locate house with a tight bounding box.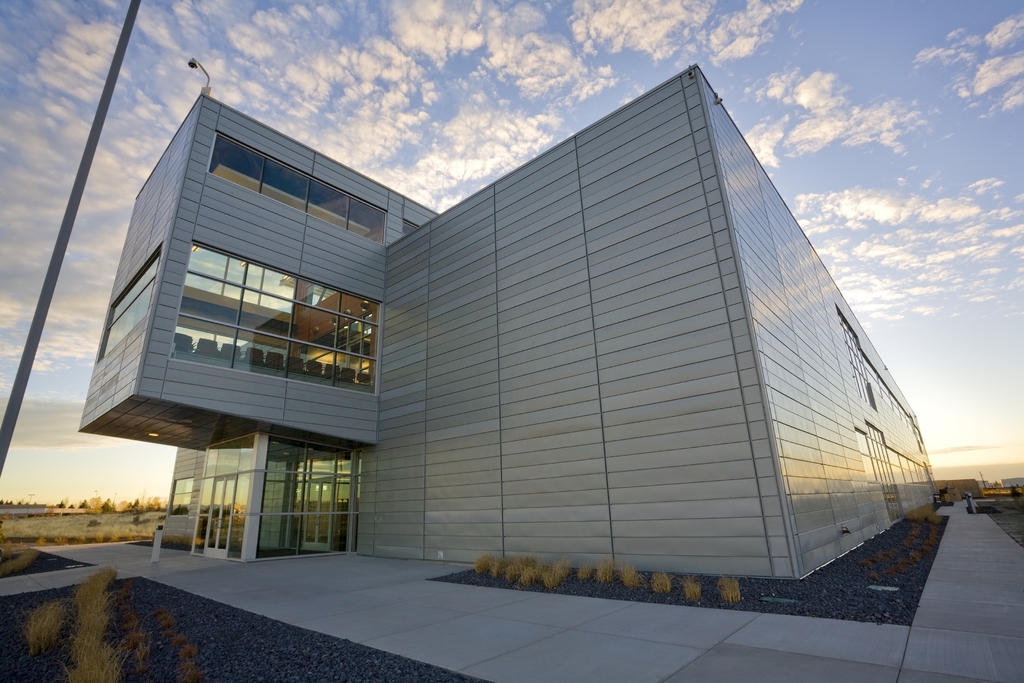
937,475,986,501.
